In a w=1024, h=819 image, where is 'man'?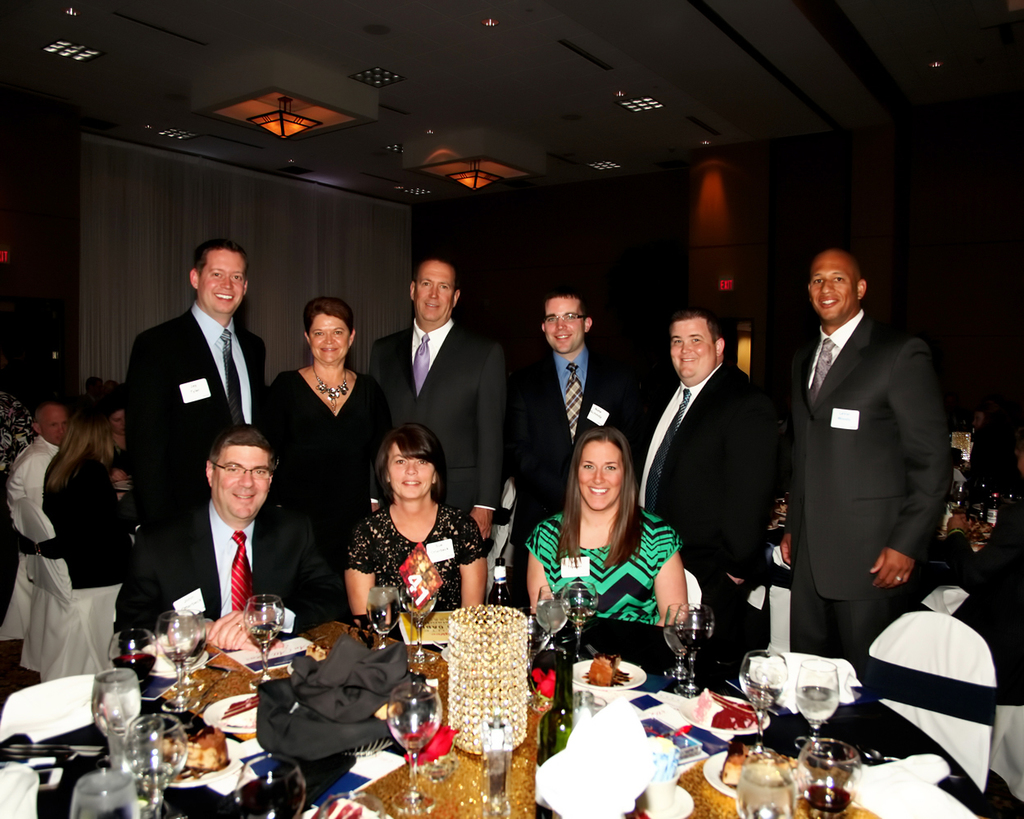
pyautogui.locateOnScreen(514, 284, 652, 540).
